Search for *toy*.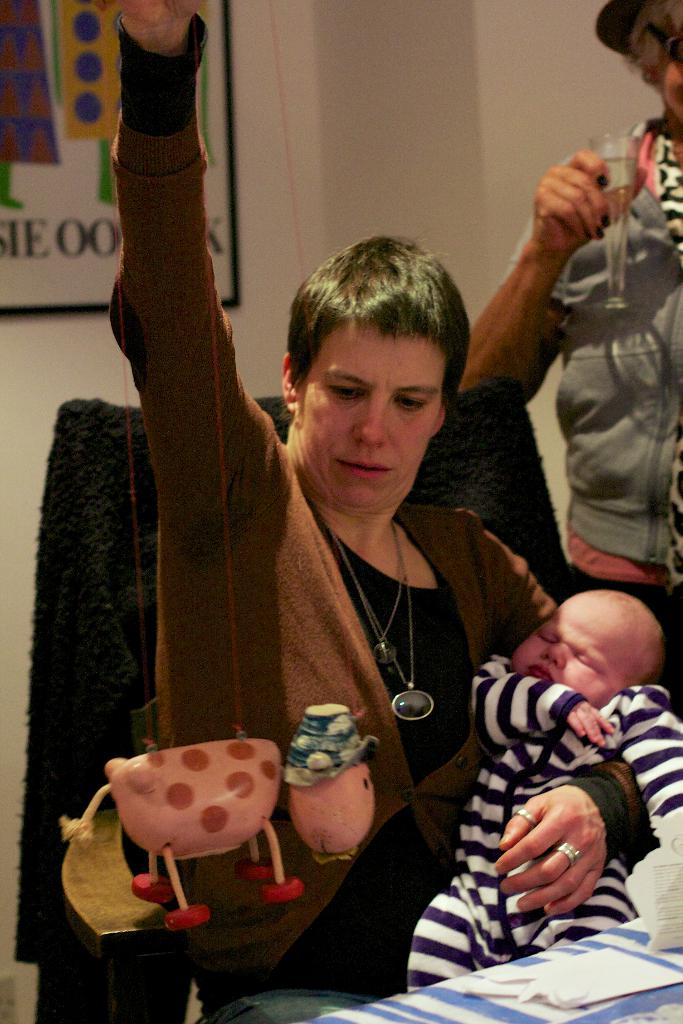
Found at crop(63, 727, 334, 947).
